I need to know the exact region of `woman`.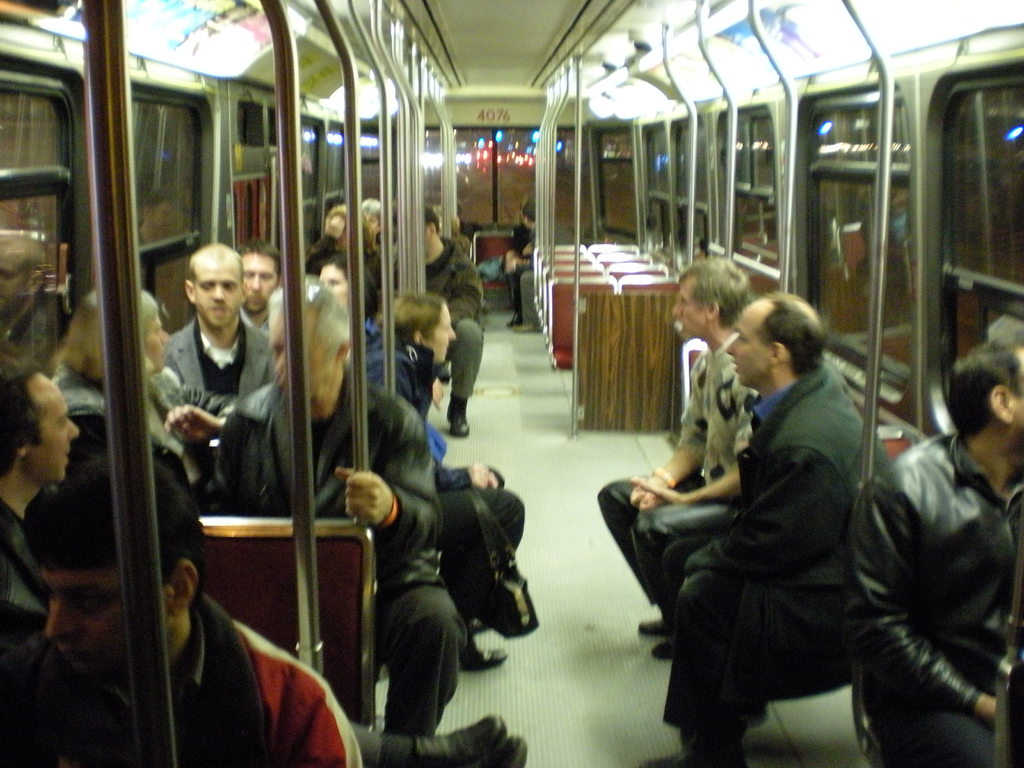
Region: detection(360, 291, 525, 666).
